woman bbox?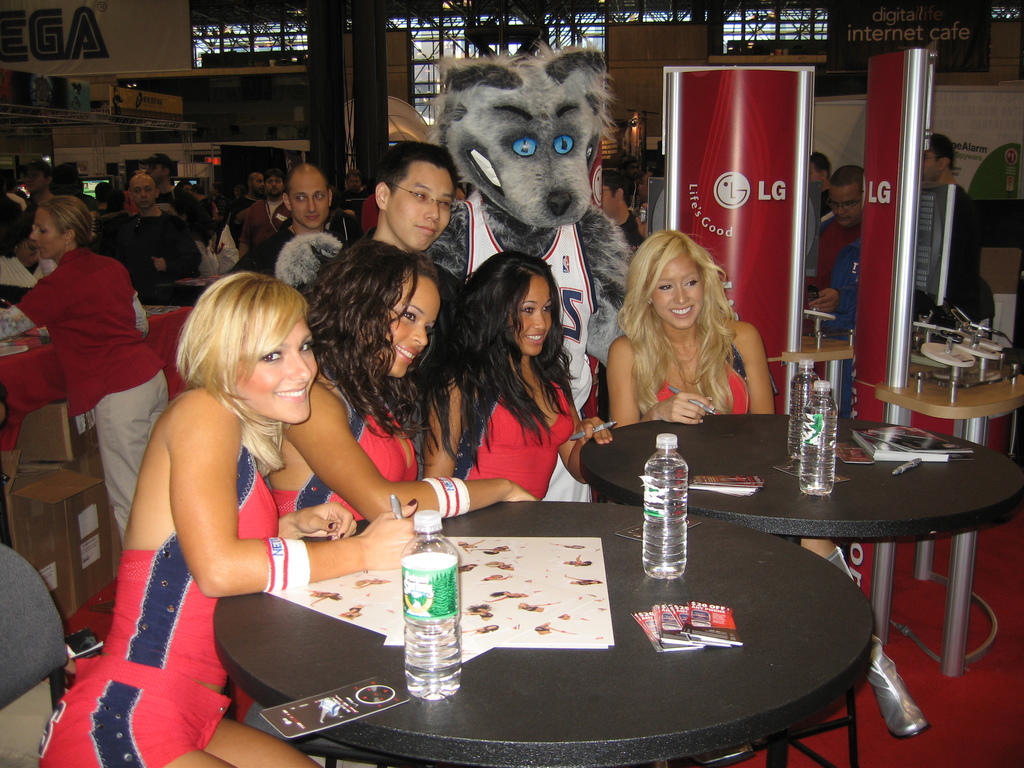
bbox=[338, 605, 360, 621]
